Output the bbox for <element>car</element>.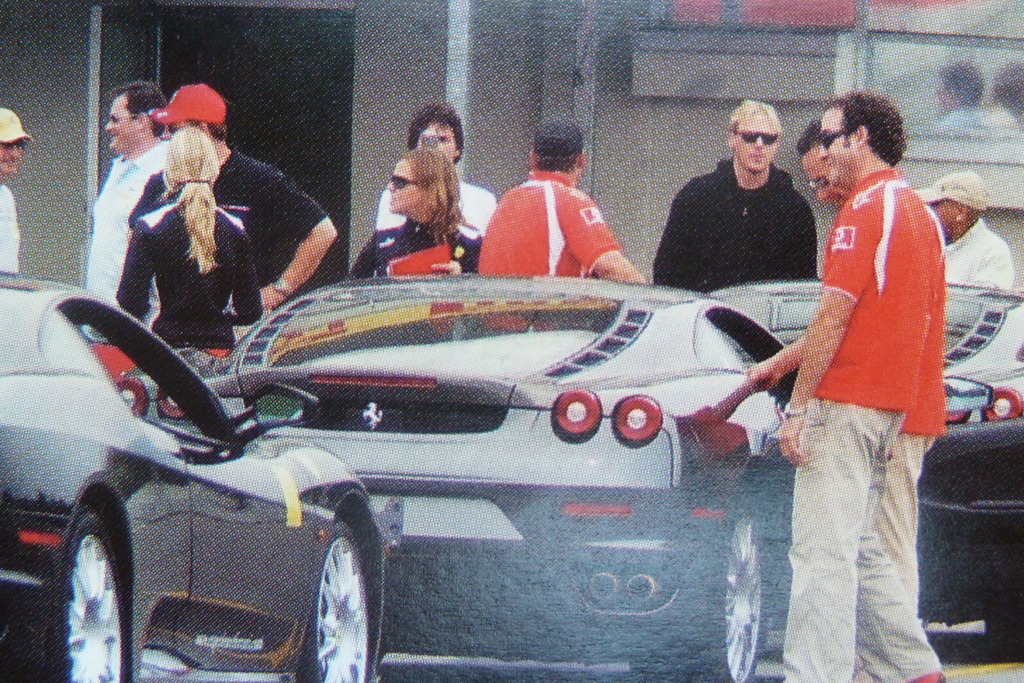
select_region(707, 284, 1023, 647).
